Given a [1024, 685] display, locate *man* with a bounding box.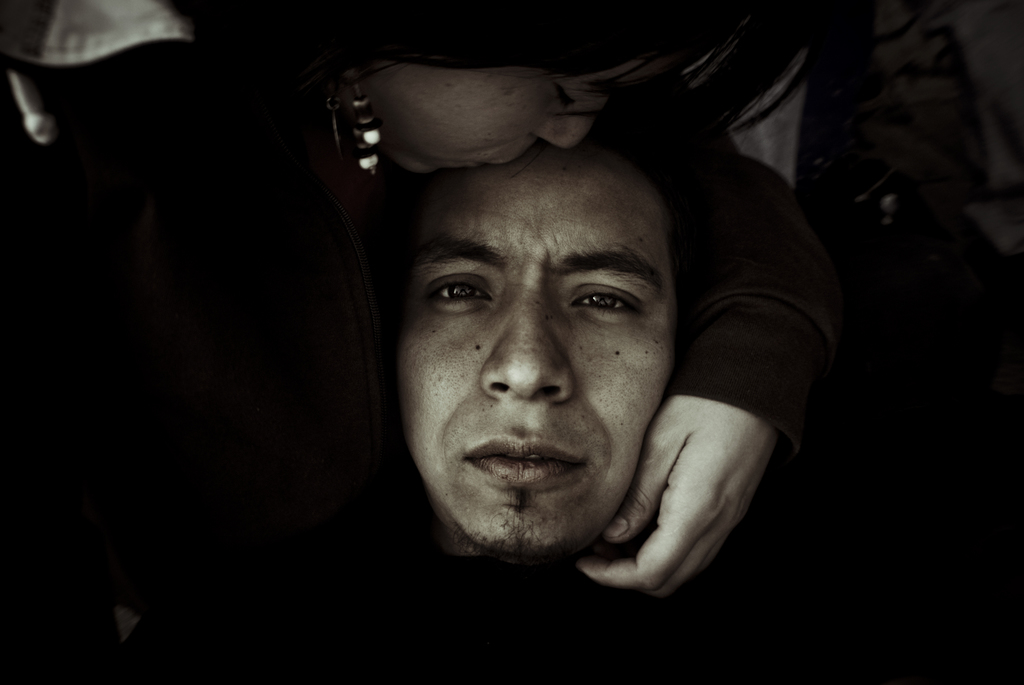
Located: [x1=372, y1=128, x2=751, y2=610].
